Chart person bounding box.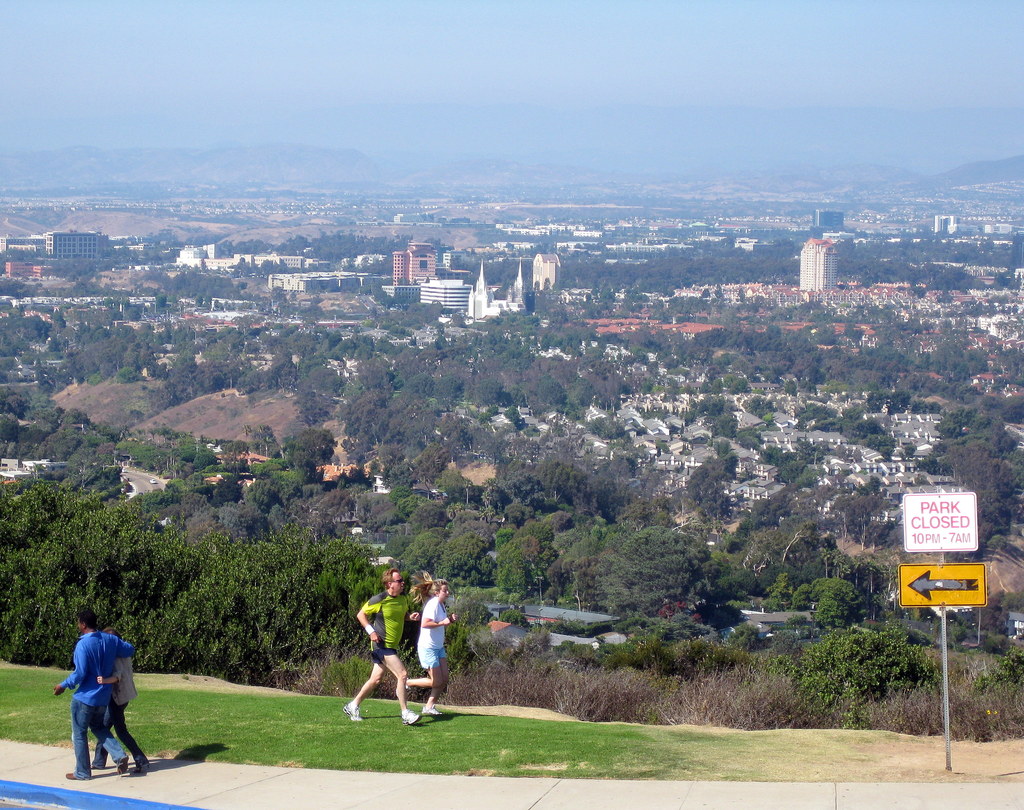
Charted: crop(351, 582, 435, 723).
